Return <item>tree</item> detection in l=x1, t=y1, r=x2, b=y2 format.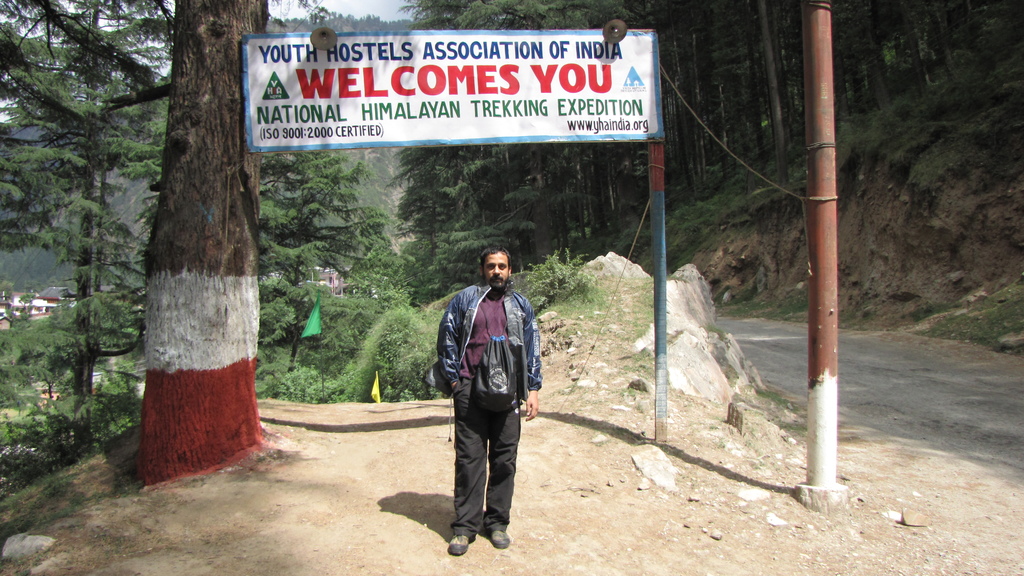
l=0, t=0, r=174, b=474.
